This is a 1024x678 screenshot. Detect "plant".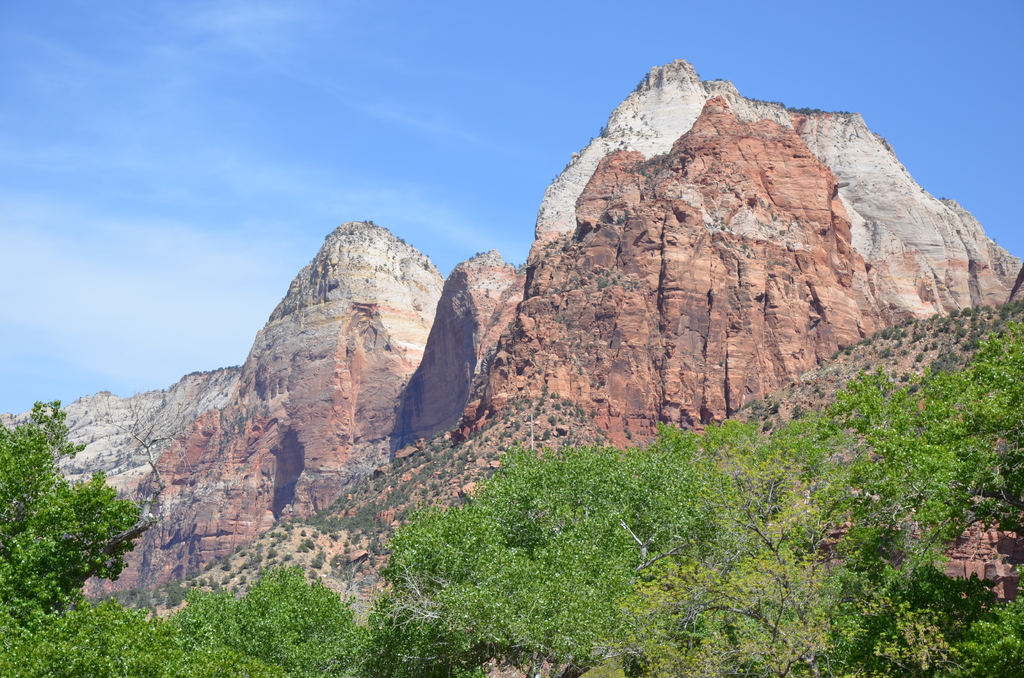
<region>882, 326, 888, 336</region>.
